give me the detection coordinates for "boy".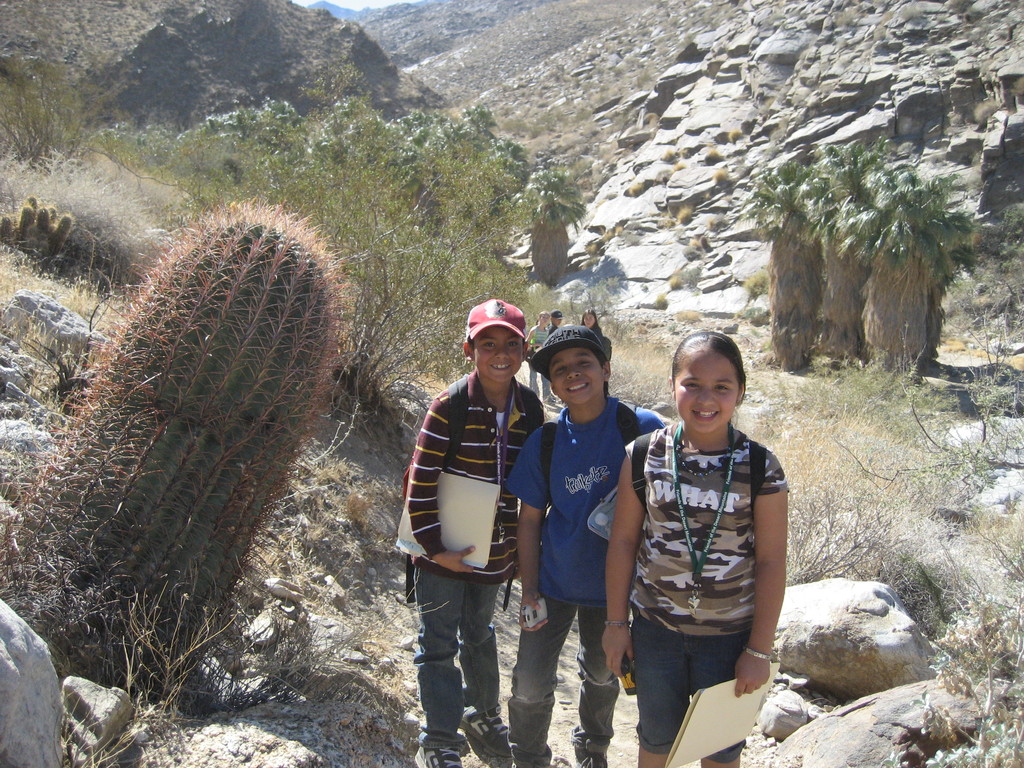
387 296 563 767.
